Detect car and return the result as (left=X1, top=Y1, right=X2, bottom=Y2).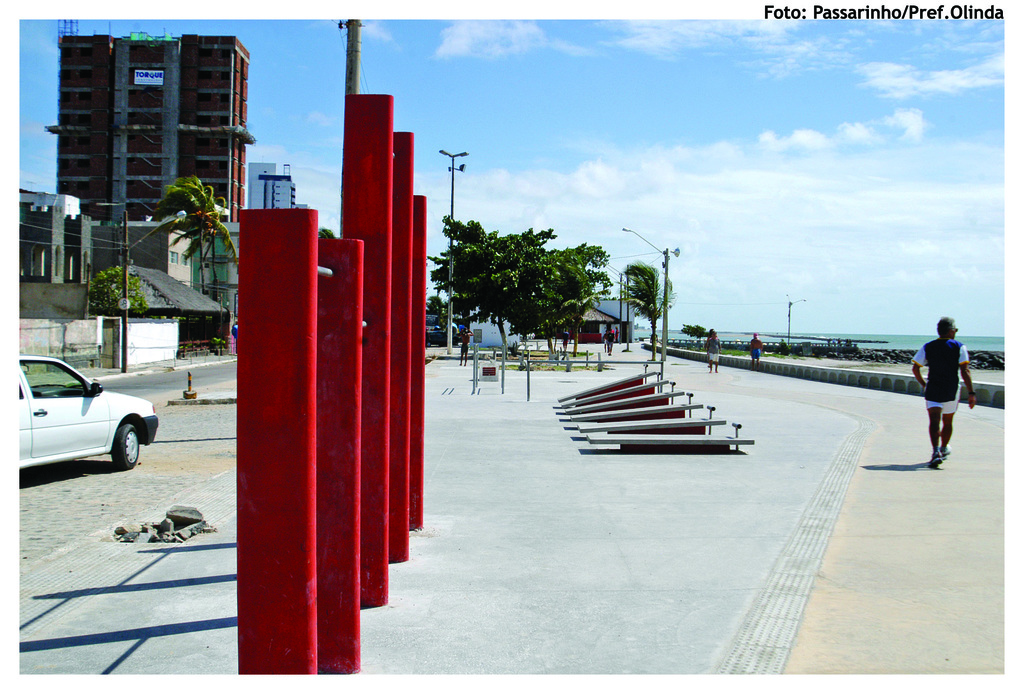
(left=12, top=356, right=162, bottom=474).
